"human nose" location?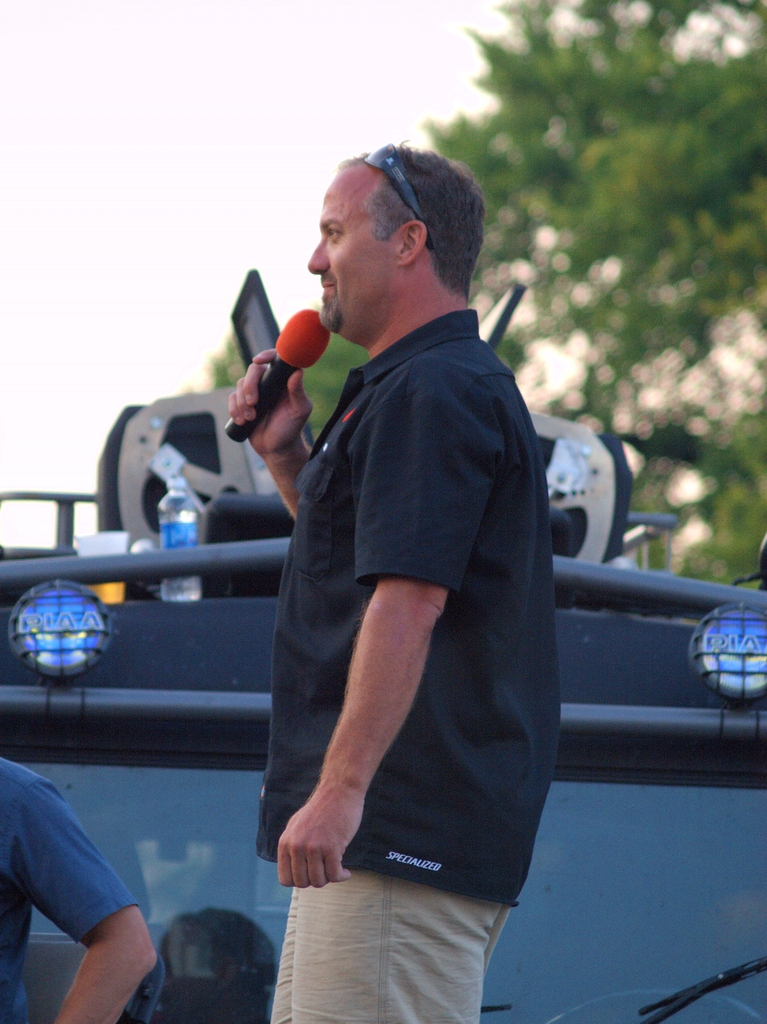
x1=304, y1=237, x2=330, y2=274
